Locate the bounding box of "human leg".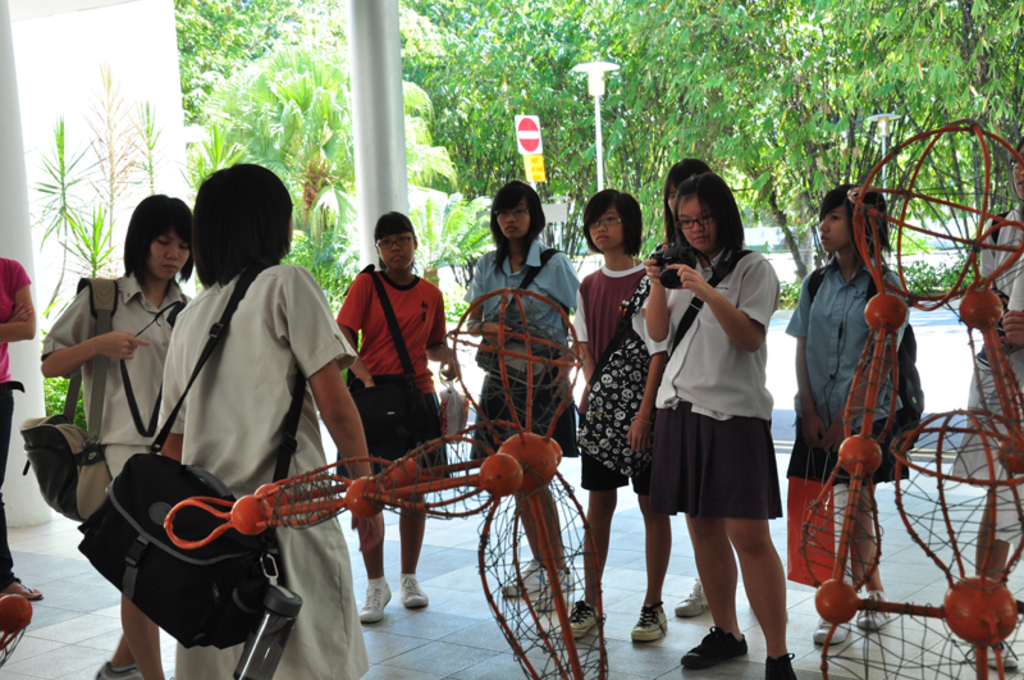
Bounding box: box=[806, 484, 855, 645].
